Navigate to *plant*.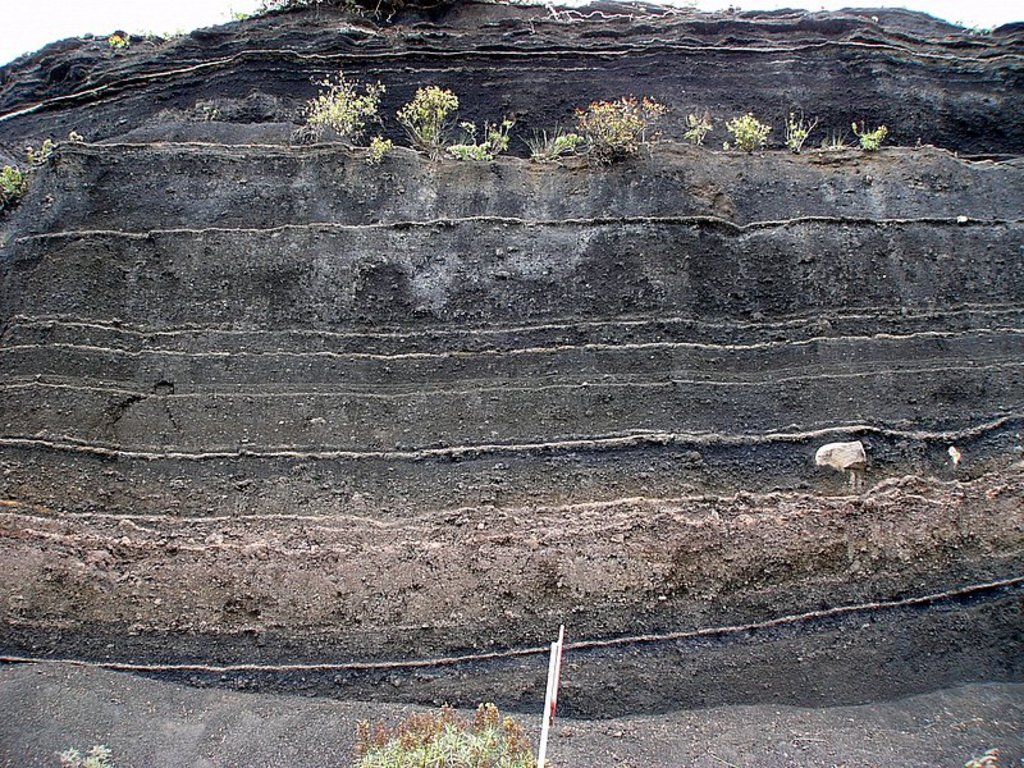
Navigation target: x1=727, y1=106, x2=767, y2=157.
